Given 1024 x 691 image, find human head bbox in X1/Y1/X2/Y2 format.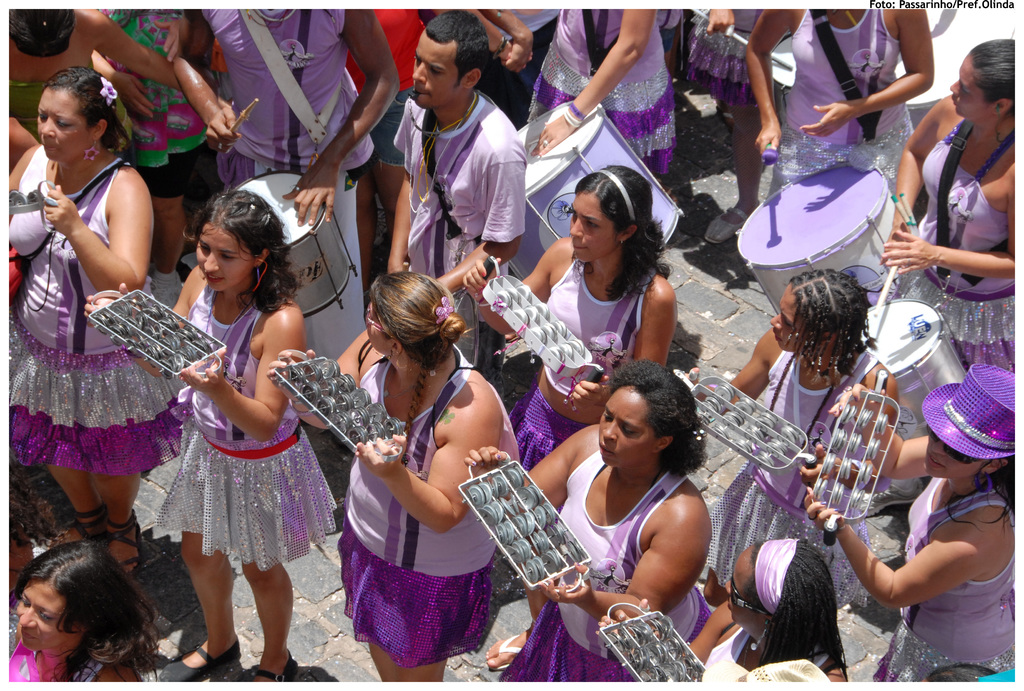
724/534/834/649.
